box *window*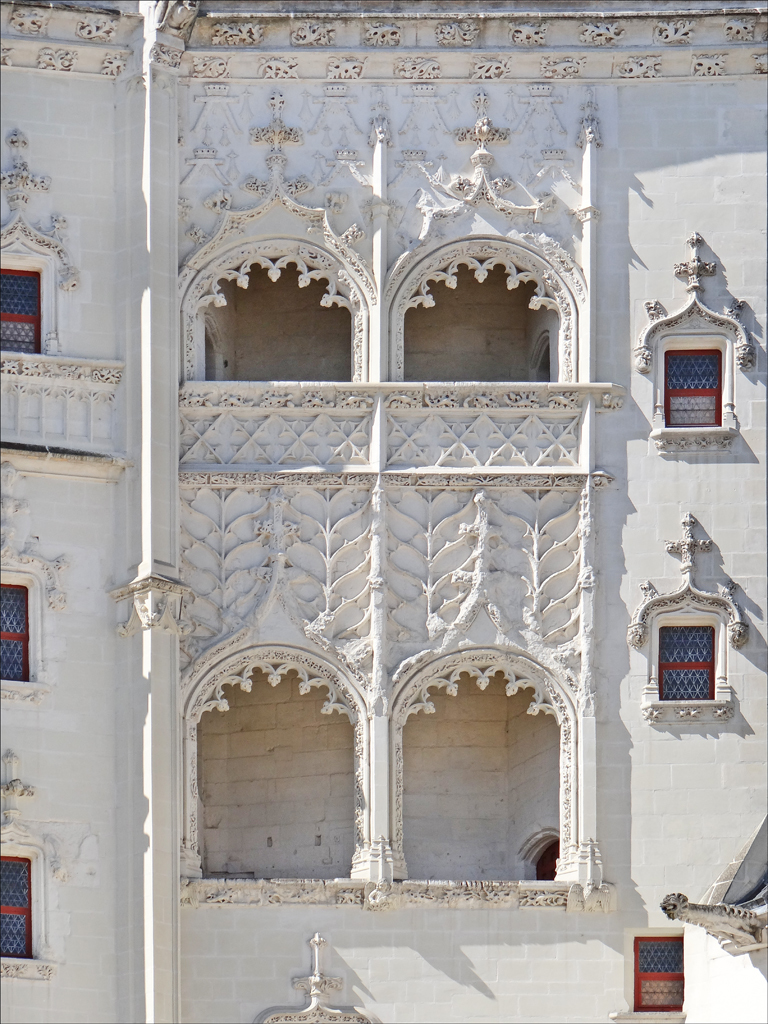
663 341 730 429
